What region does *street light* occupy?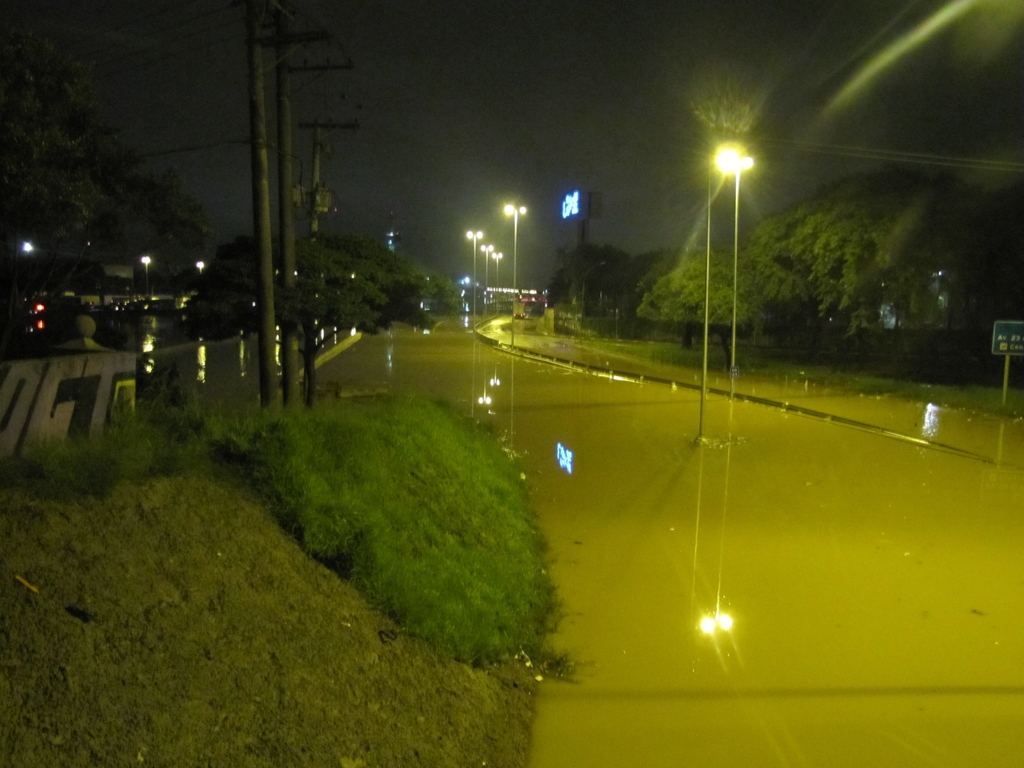
BBox(501, 201, 525, 349).
